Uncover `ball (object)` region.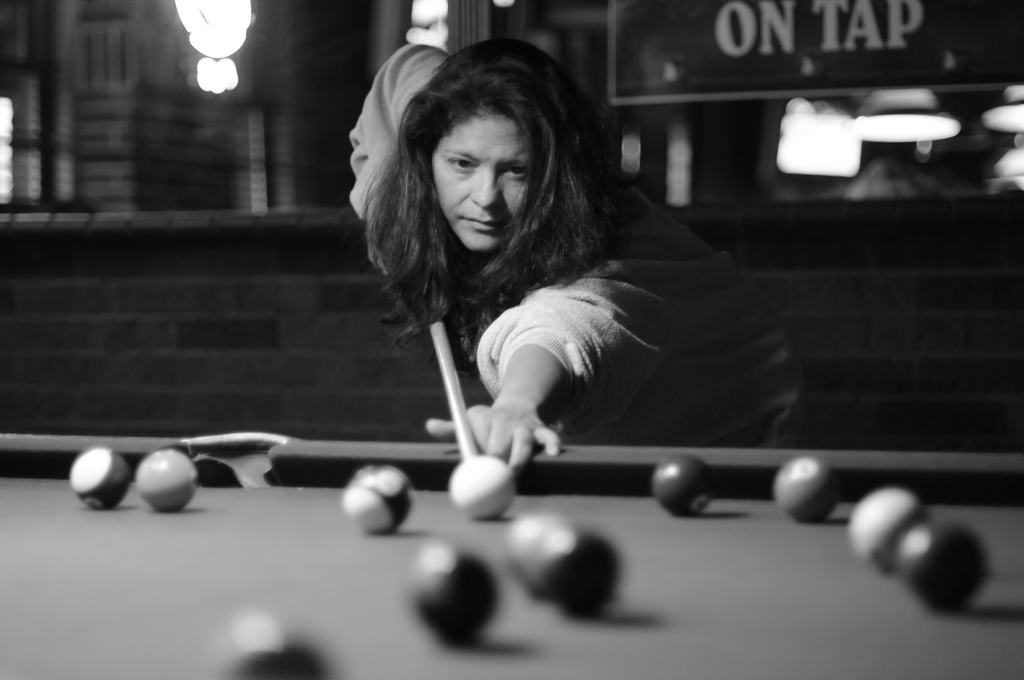
Uncovered: <region>415, 542, 497, 646</region>.
